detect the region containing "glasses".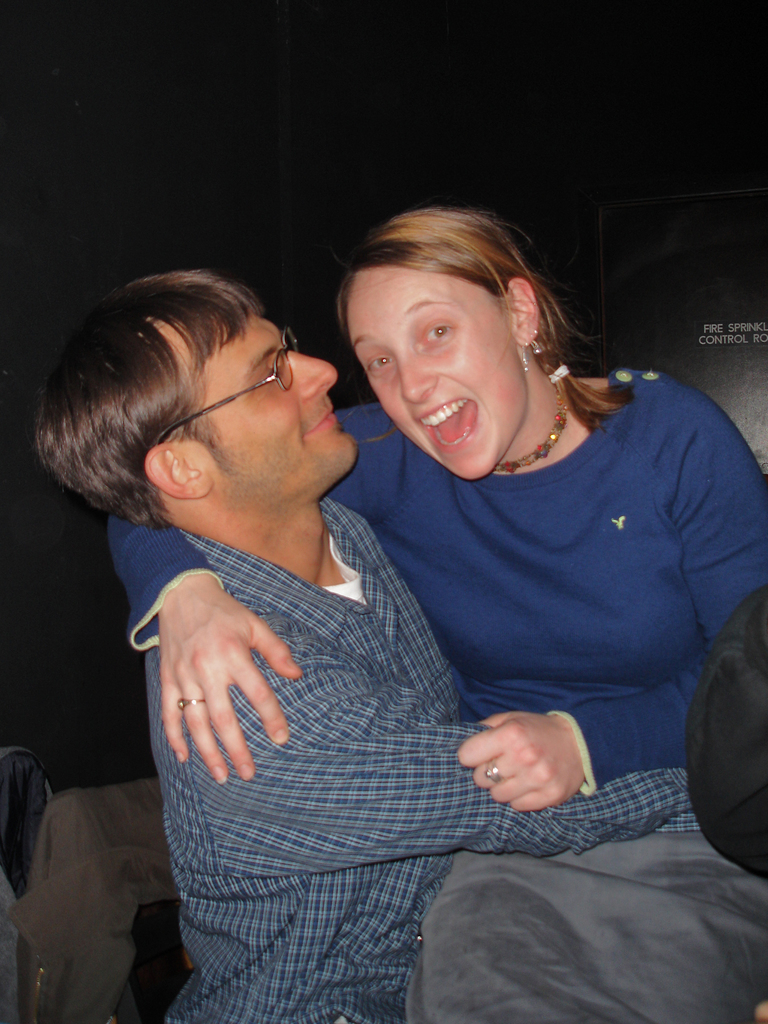
box(154, 324, 301, 447).
